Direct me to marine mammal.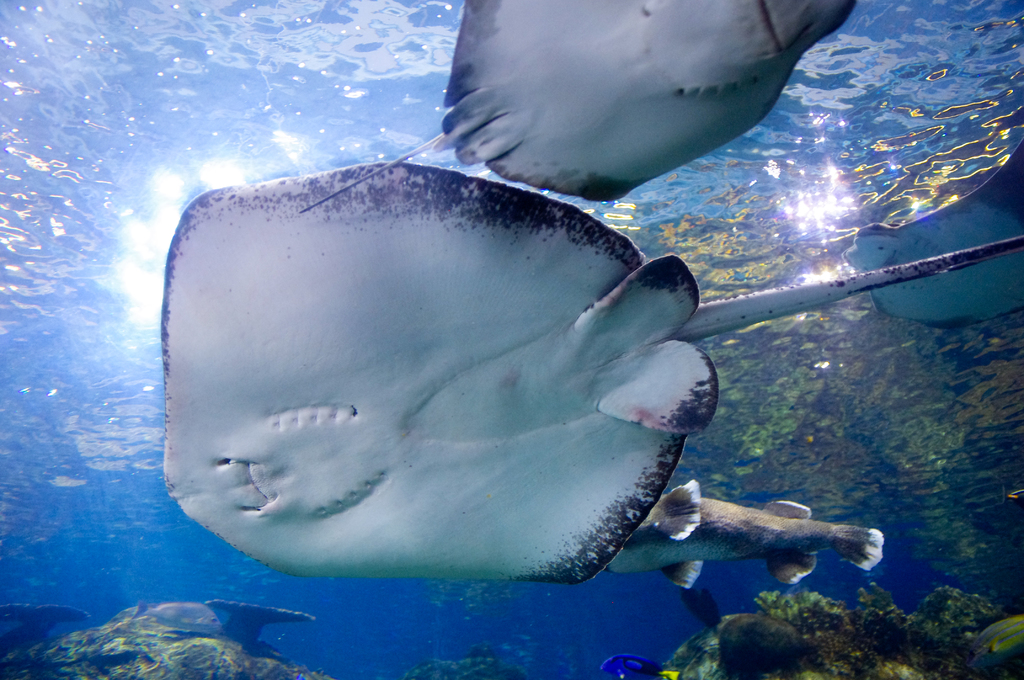
Direction: {"x1": 165, "y1": 163, "x2": 1020, "y2": 584}.
